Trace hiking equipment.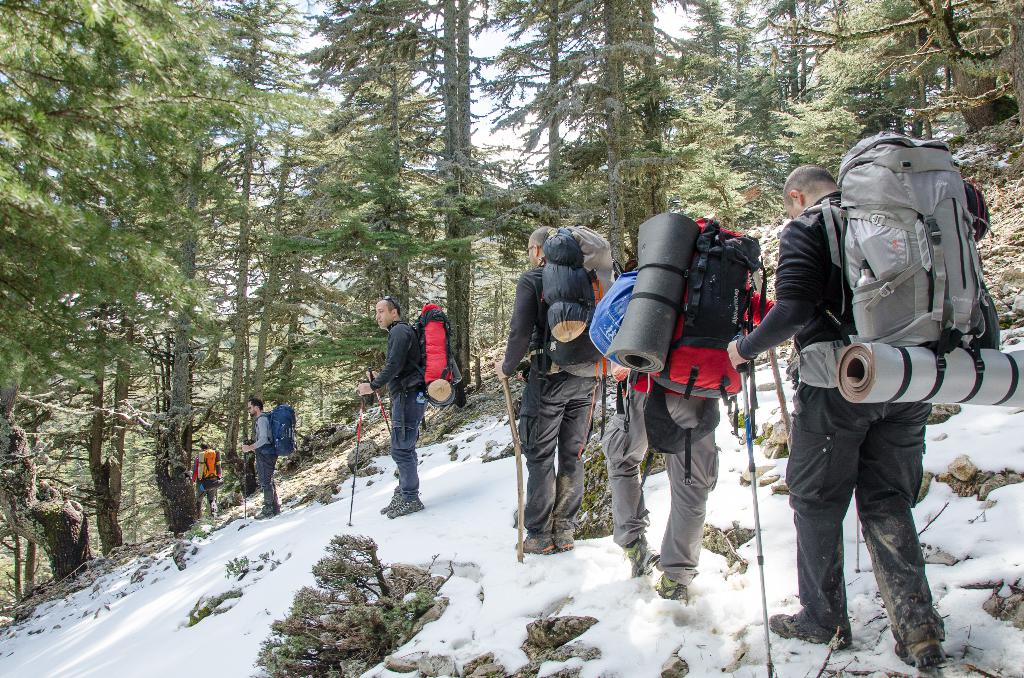
Traced to 726/319/779/677.
